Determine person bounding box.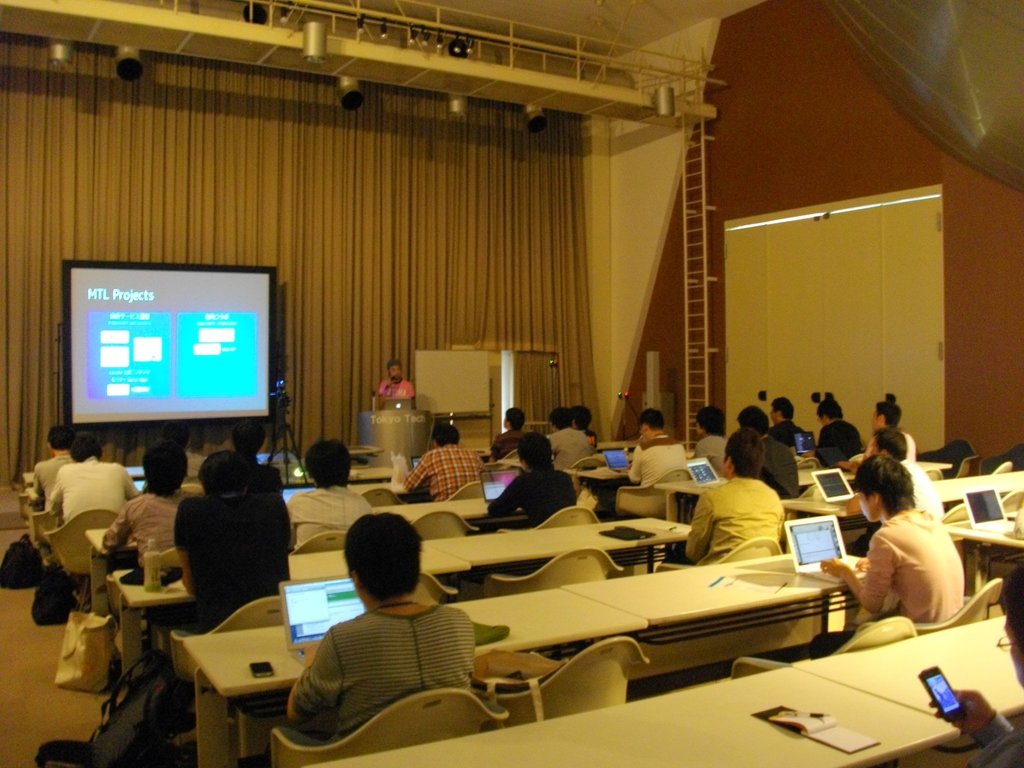
Determined: l=49, t=428, r=143, b=596.
